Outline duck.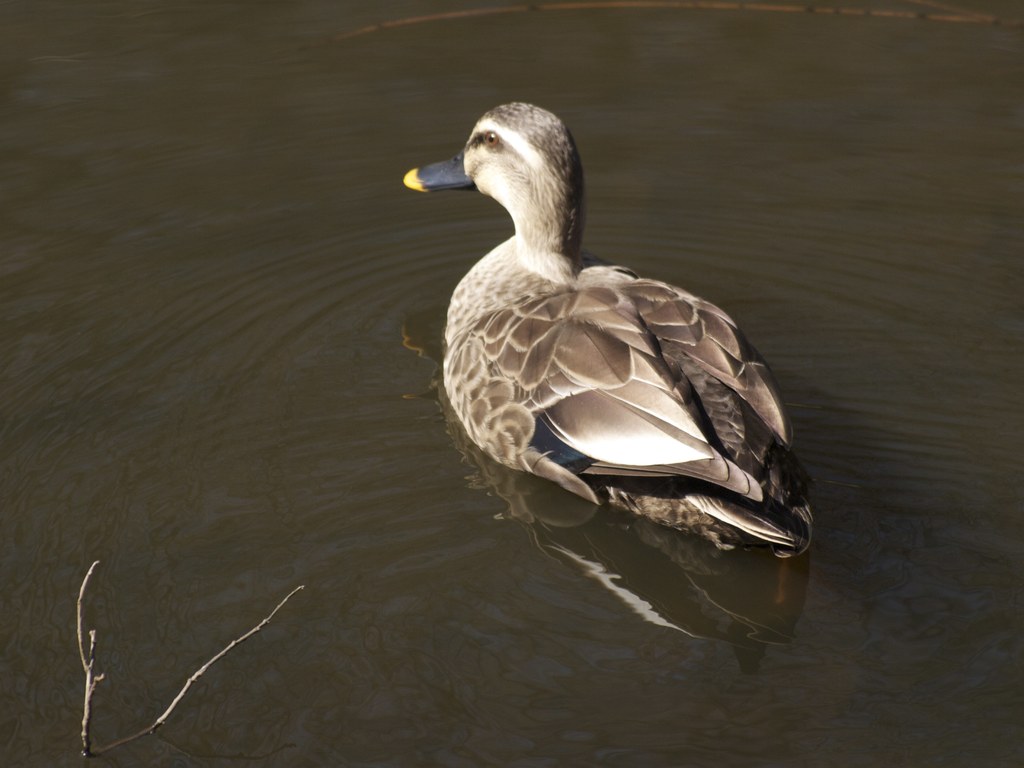
Outline: Rect(399, 106, 816, 590).
